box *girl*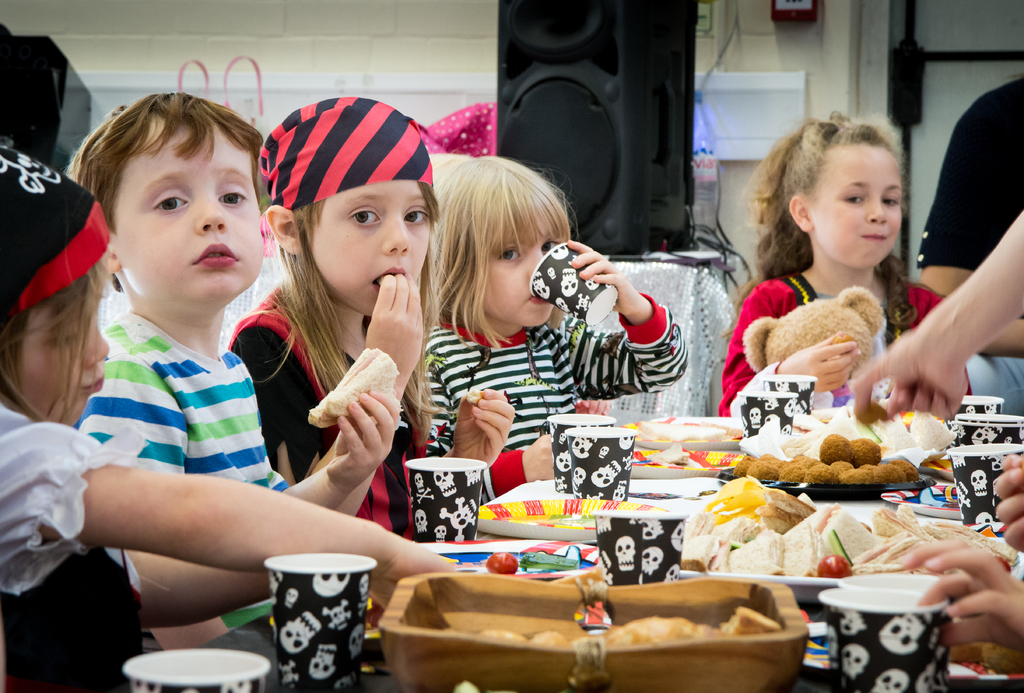
<bbox>0, 145, 466, 692</bbox>
